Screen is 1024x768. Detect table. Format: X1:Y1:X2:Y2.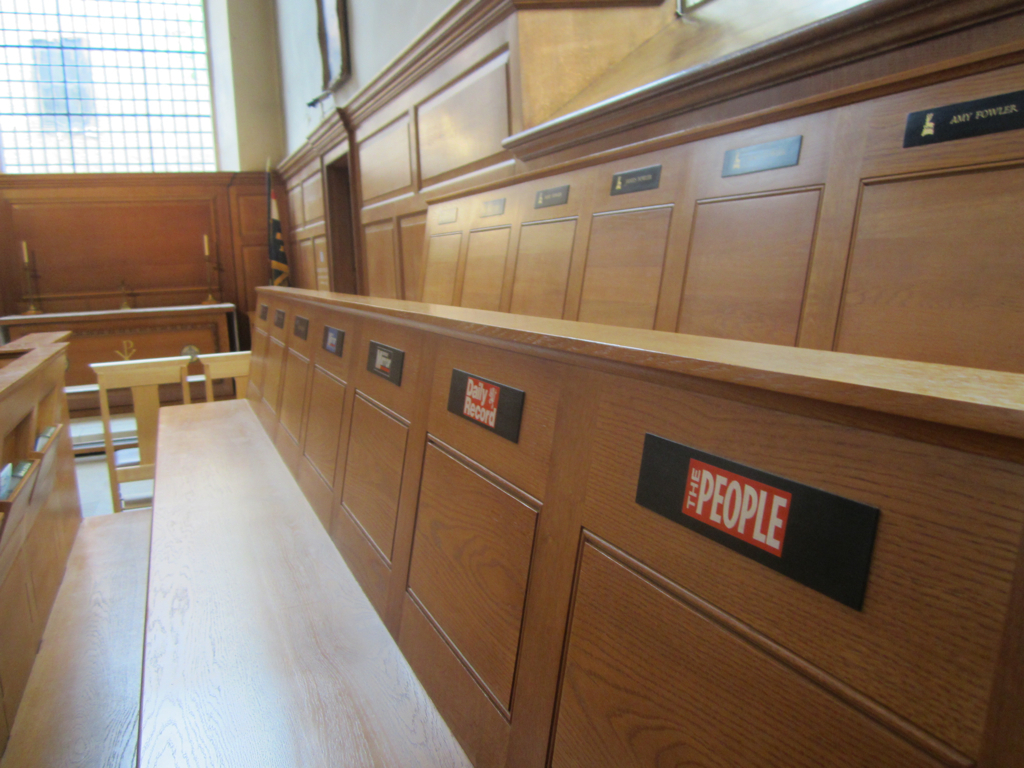
92:353:188:515.
